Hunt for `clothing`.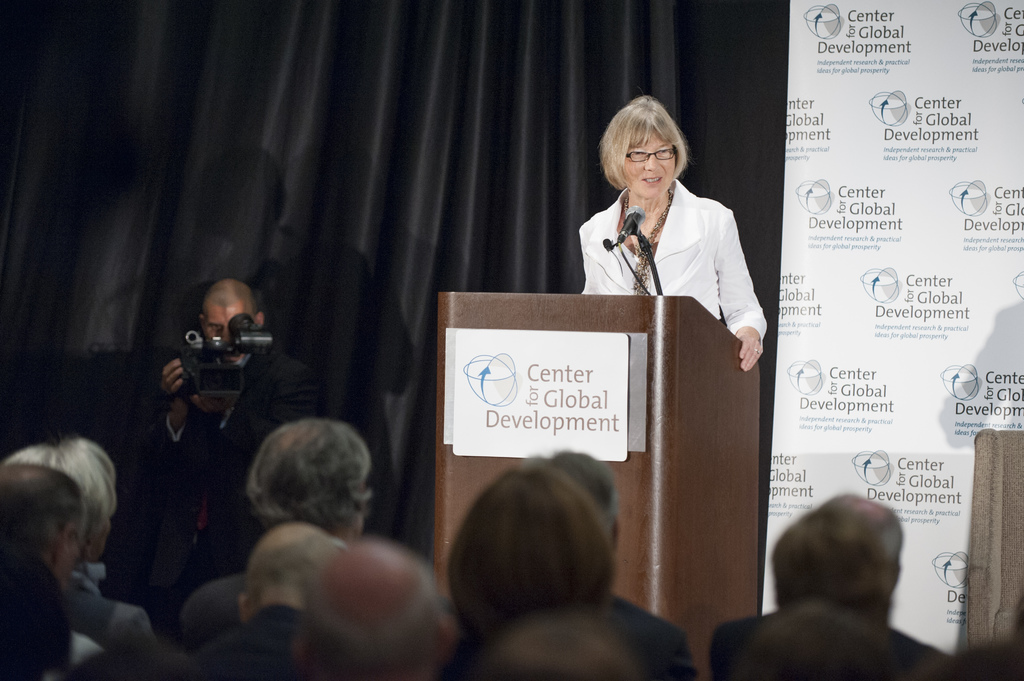
Hunted down at {"left": 572, "top": 161, "right": 765, "bottom": 342}.
